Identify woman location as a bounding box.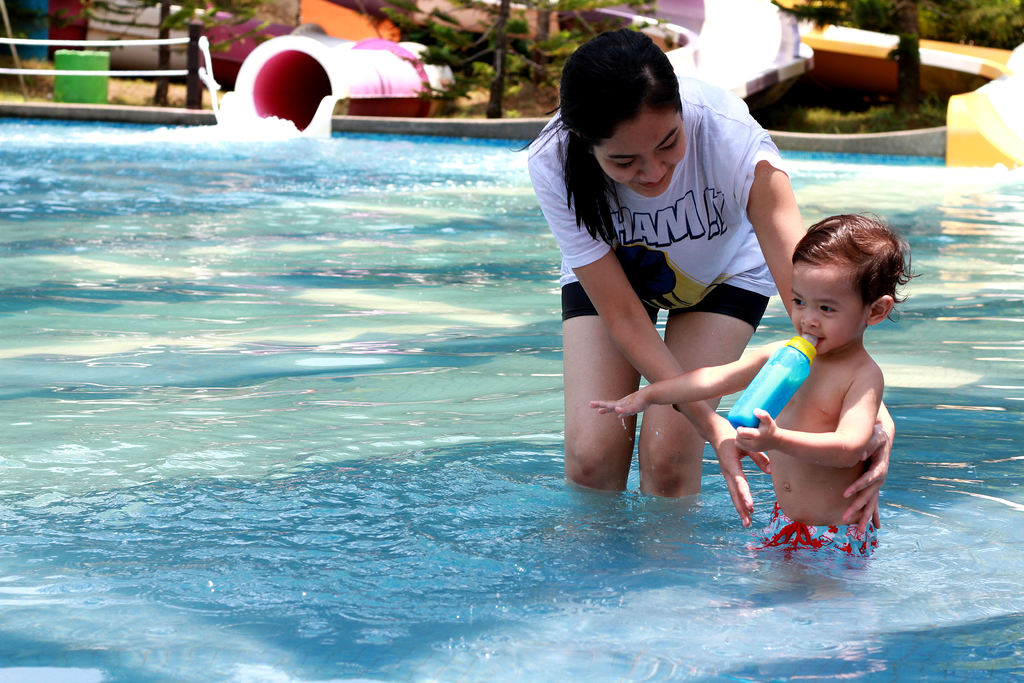
543:62:845:556.
